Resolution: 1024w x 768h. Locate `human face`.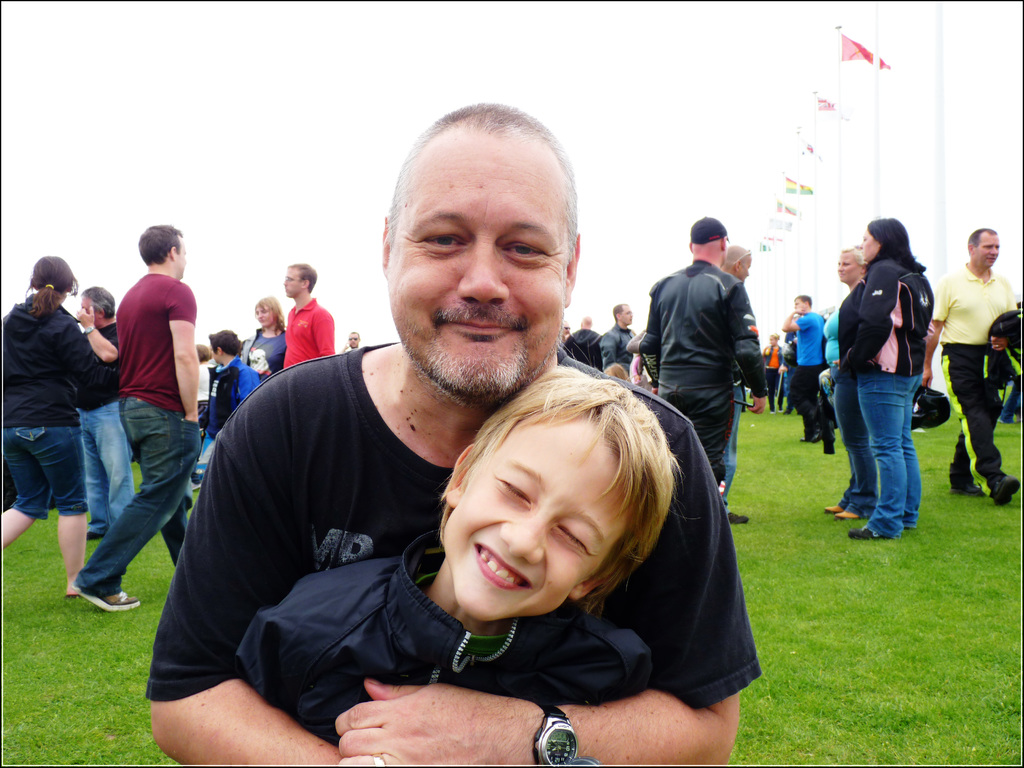
x1=980 y1=224 x2=999 y2=268.
